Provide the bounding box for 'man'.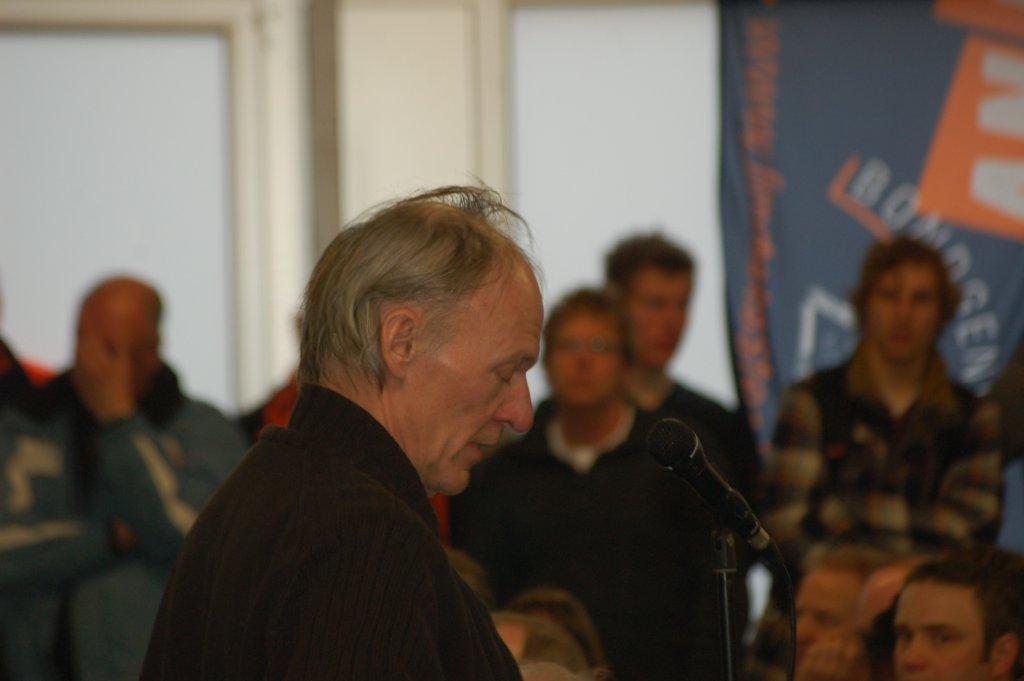
select_region(529, 214, 762, 680).
